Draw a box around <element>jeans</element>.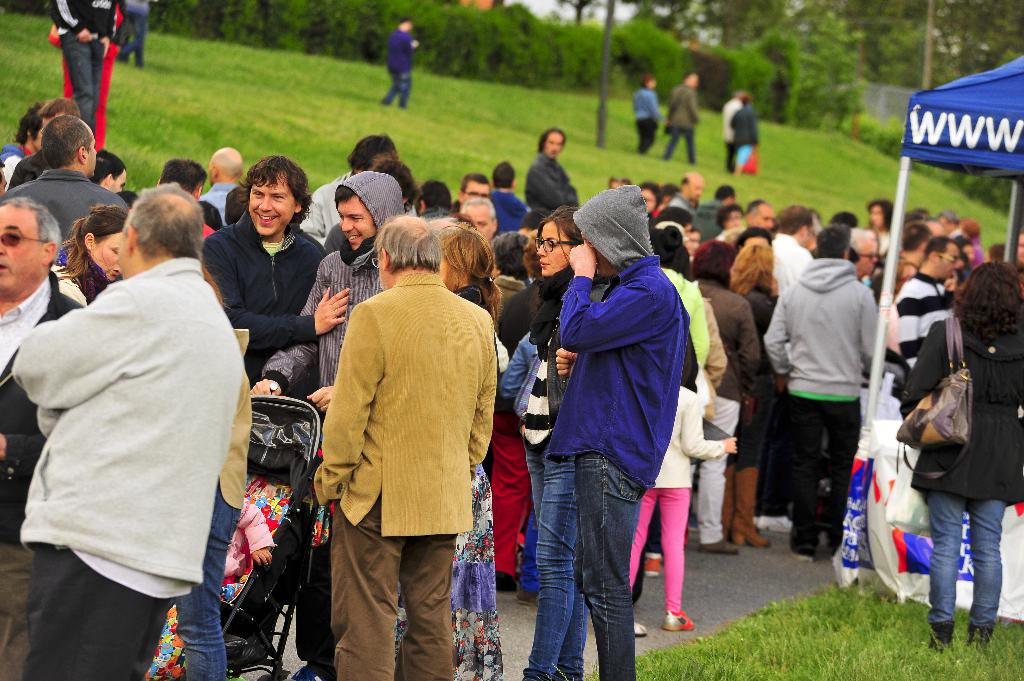
box(173, 486, 239, 680).
